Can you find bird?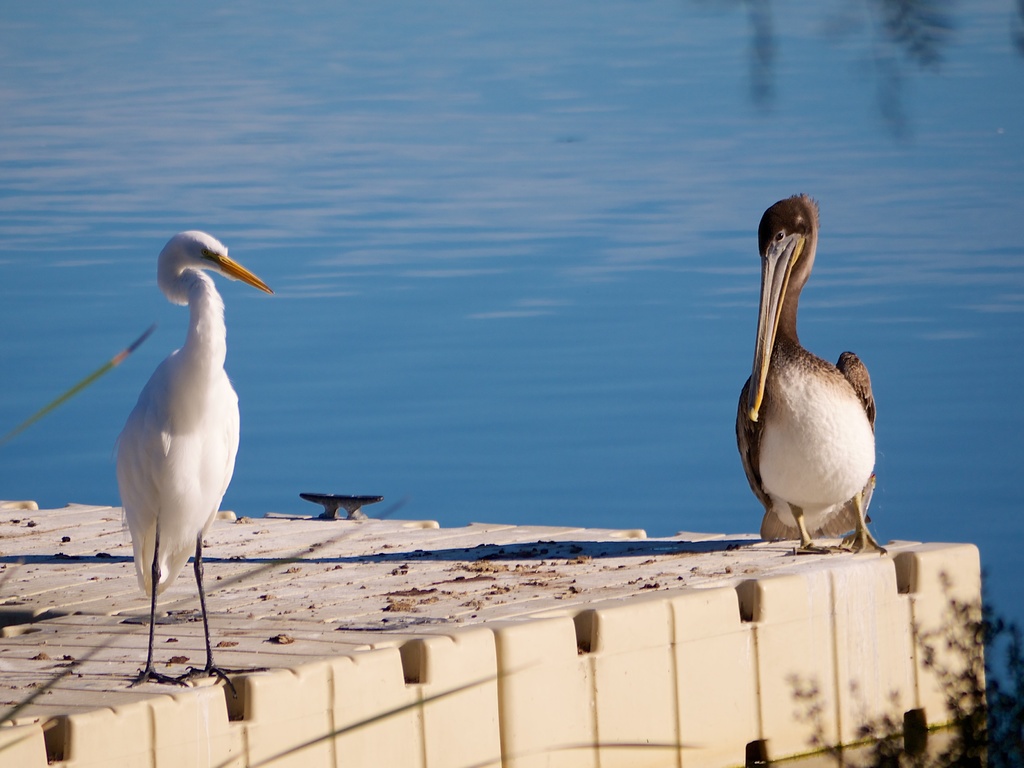
Yes, bounding box: [left=735, top=197, right=887, bottom=571].
